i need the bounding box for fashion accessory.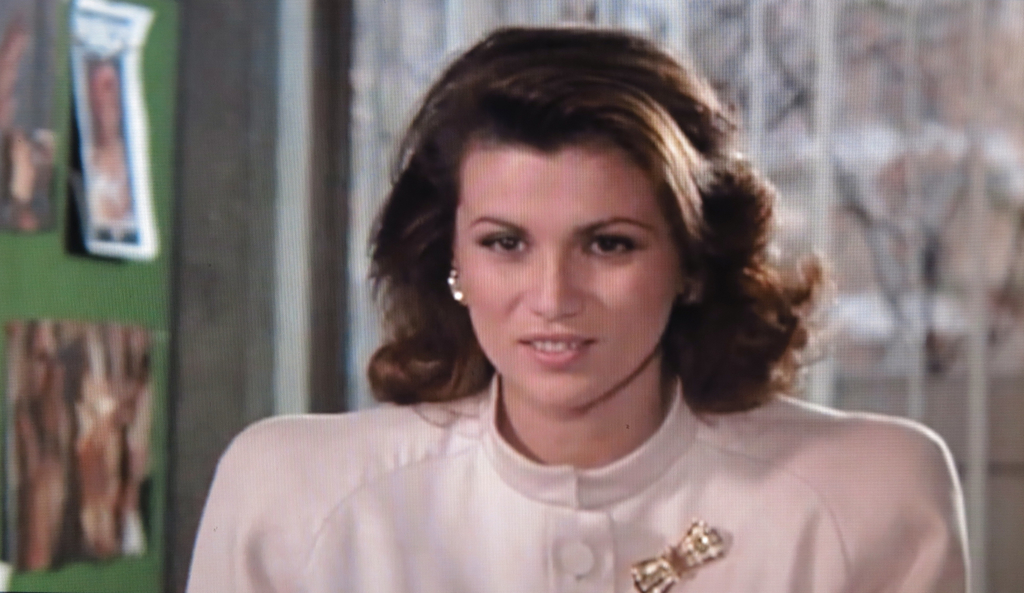
Here it is: [left=446, top=273, right=466, bottom=304].
